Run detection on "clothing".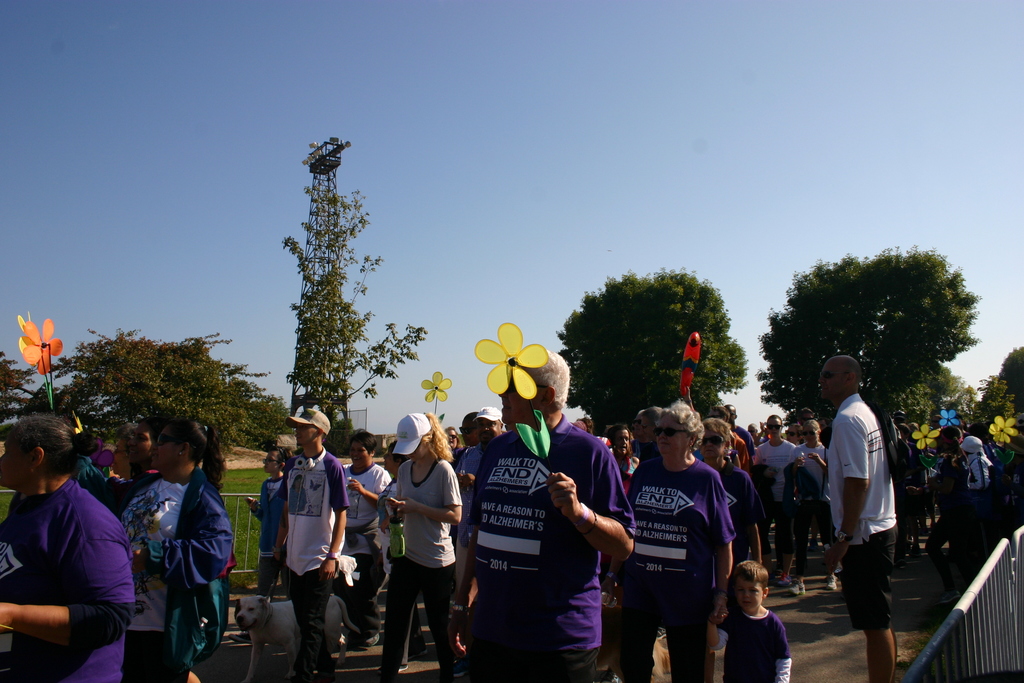
Result: {"x1": 340, "y1": 459, "x2": 390, "y2": 623}.
